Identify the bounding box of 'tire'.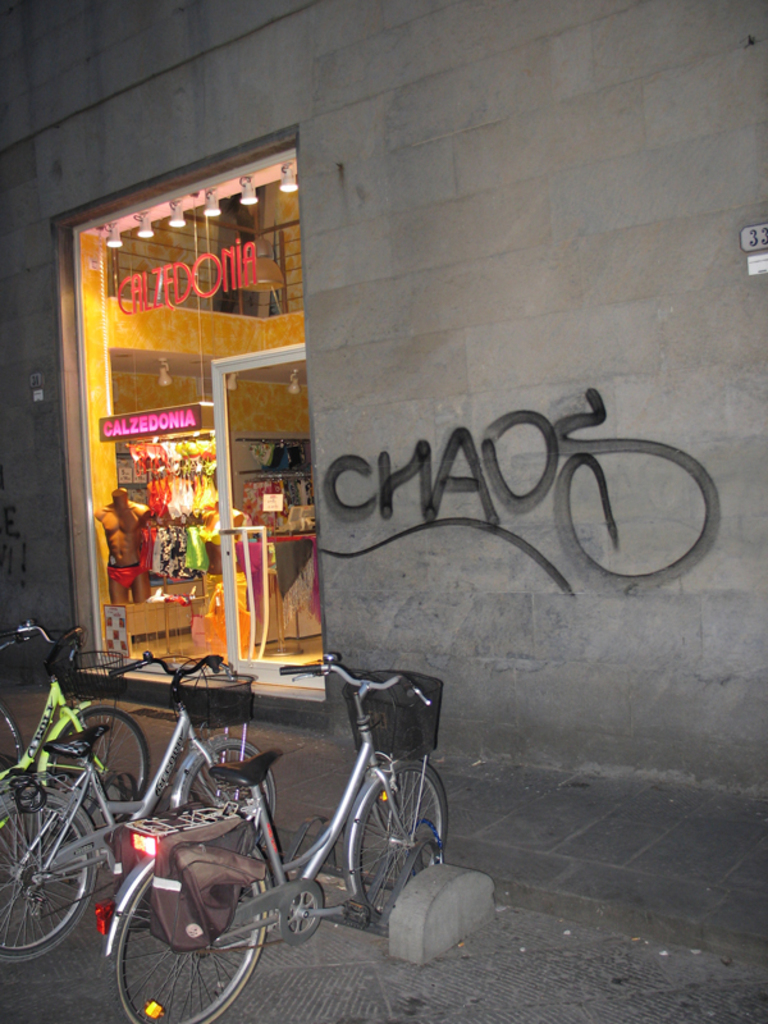
[49,703,156,803].
